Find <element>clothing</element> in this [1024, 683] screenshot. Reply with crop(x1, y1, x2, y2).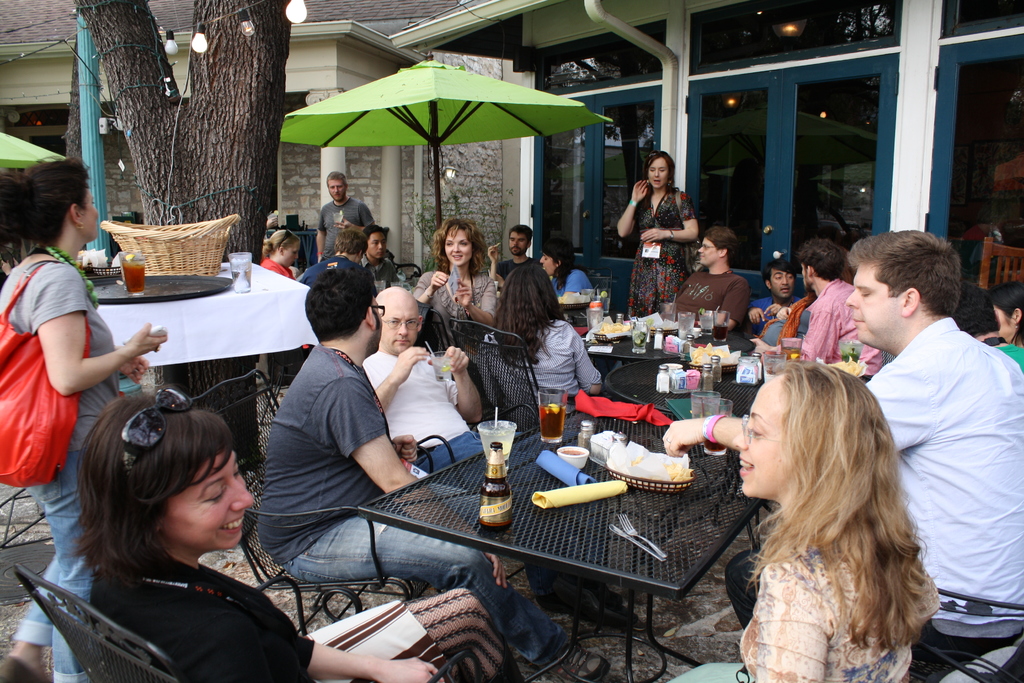
crop(270, 244, 303, 293).
